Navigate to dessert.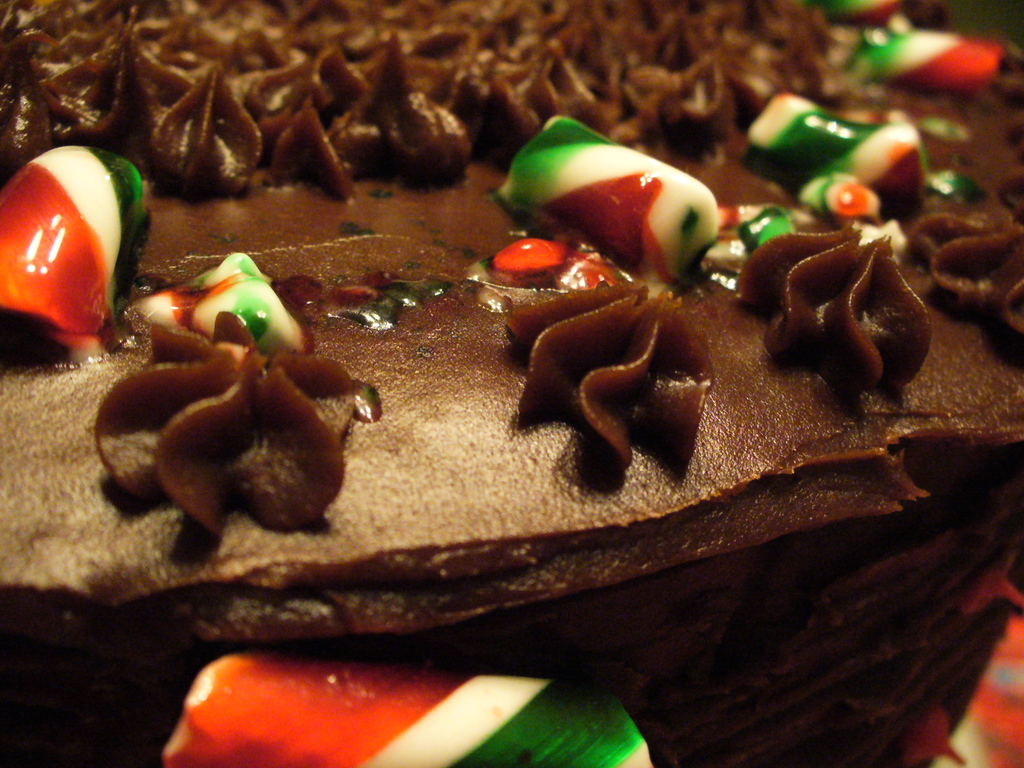
Navigation target: box=[50, 39, 993, 740].
